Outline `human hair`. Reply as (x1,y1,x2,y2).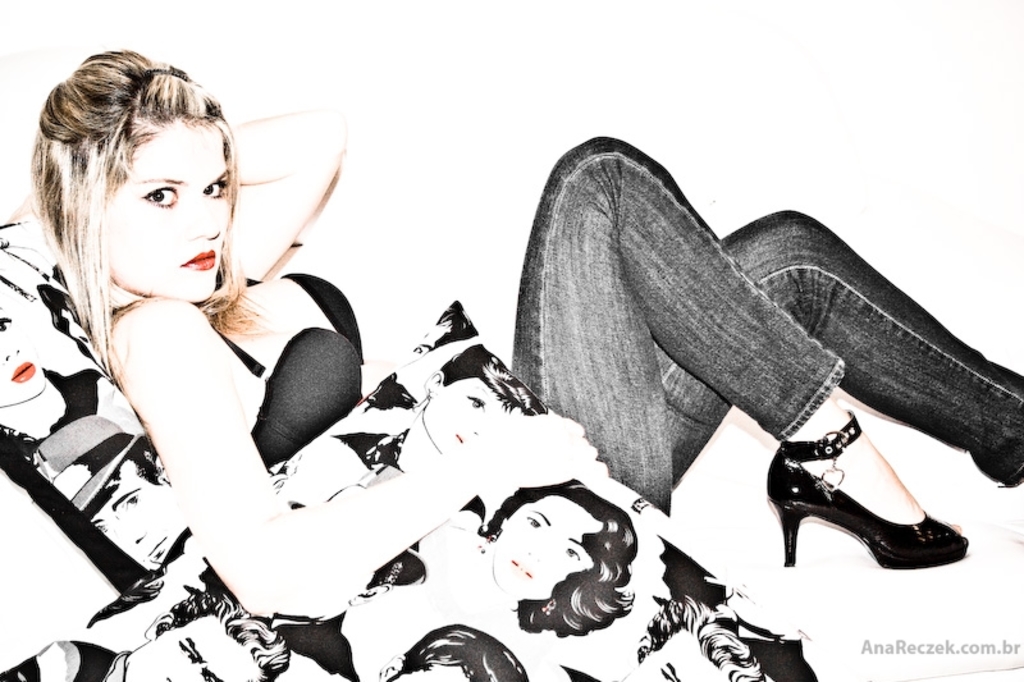
(634,592,763,681).
